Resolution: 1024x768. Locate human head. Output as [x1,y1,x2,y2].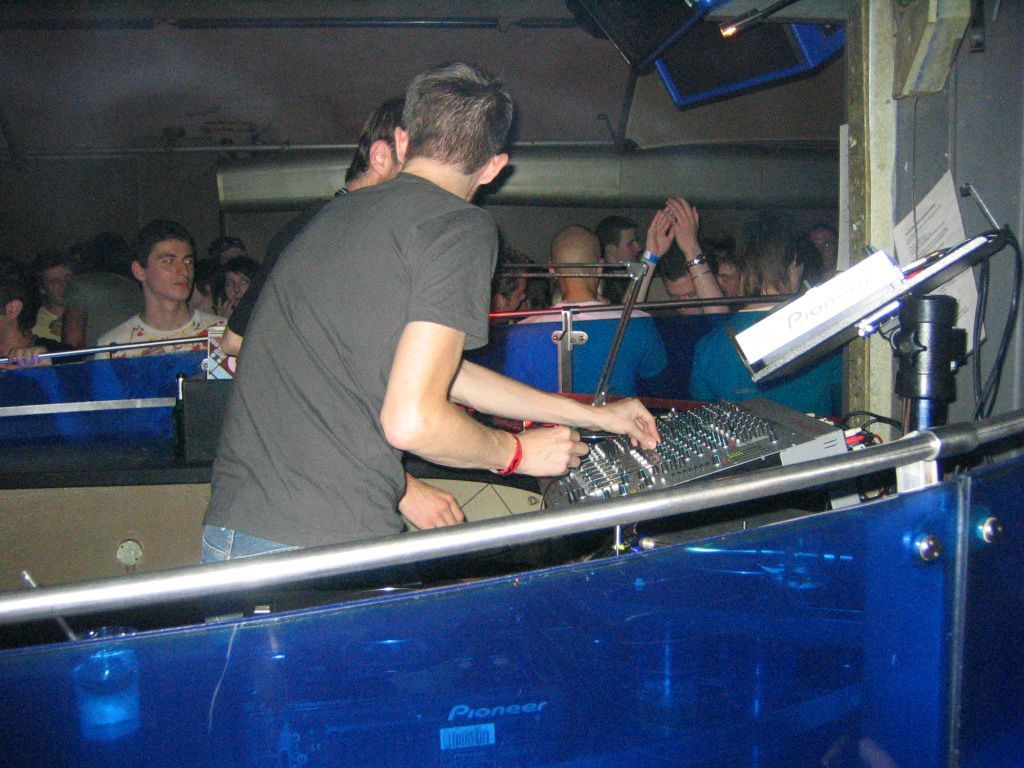
[709,254,746,304].
